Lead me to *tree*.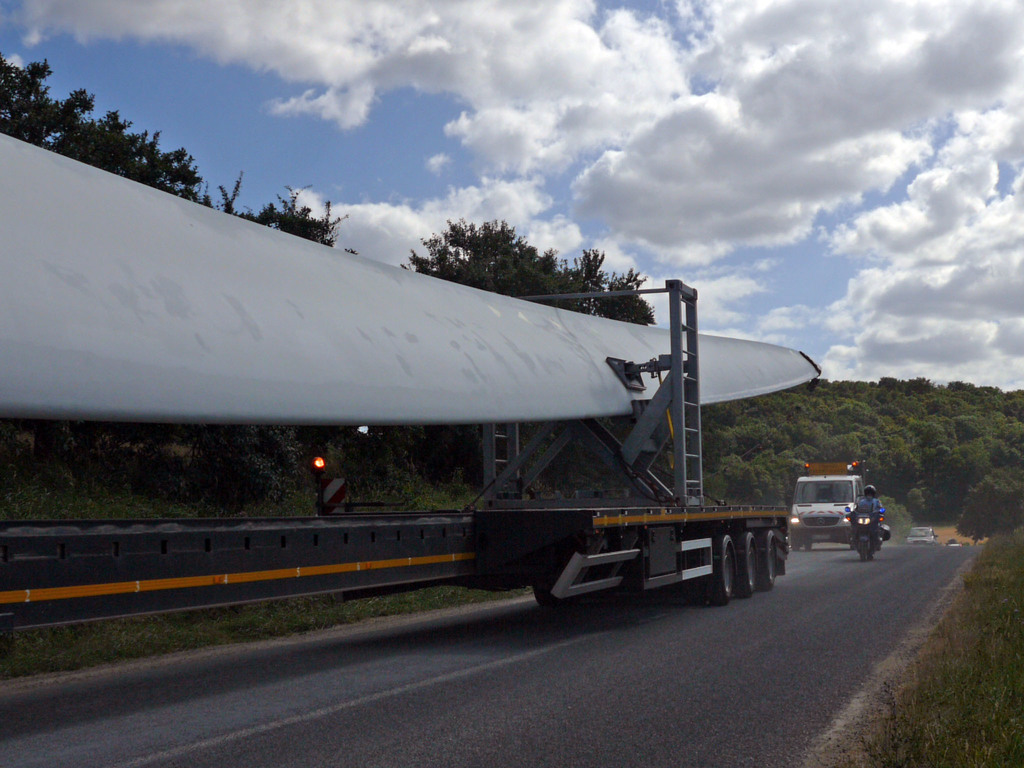
Lead to (x1=400, y1=218, x2=590, y2=483).
